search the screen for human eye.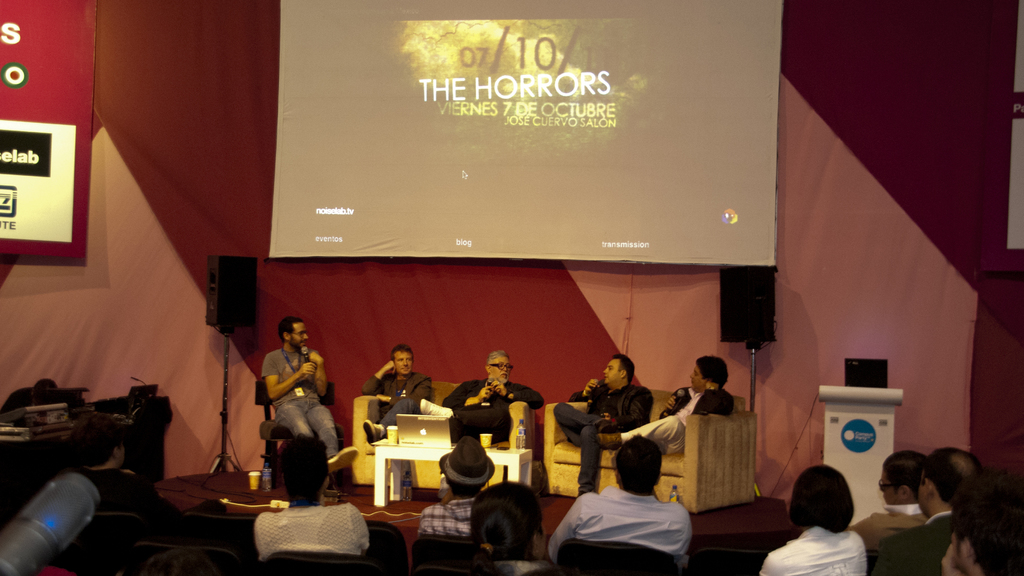
Found at (405, 357, 413, 363).
